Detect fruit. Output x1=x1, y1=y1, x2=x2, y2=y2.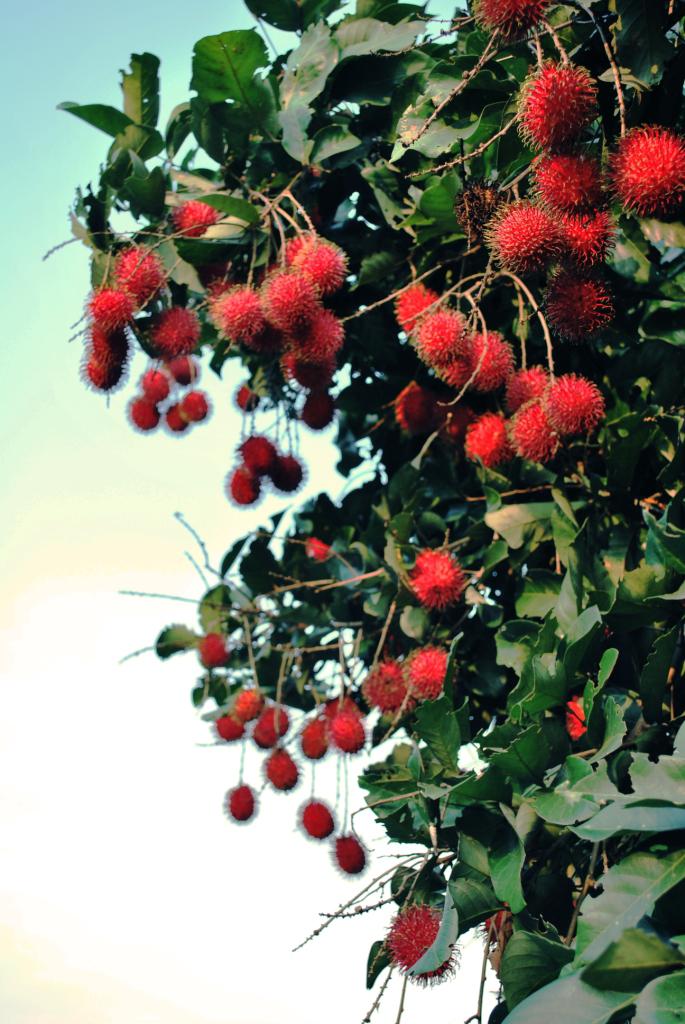
x1=221, y1=776, x2=253, y2=820.
